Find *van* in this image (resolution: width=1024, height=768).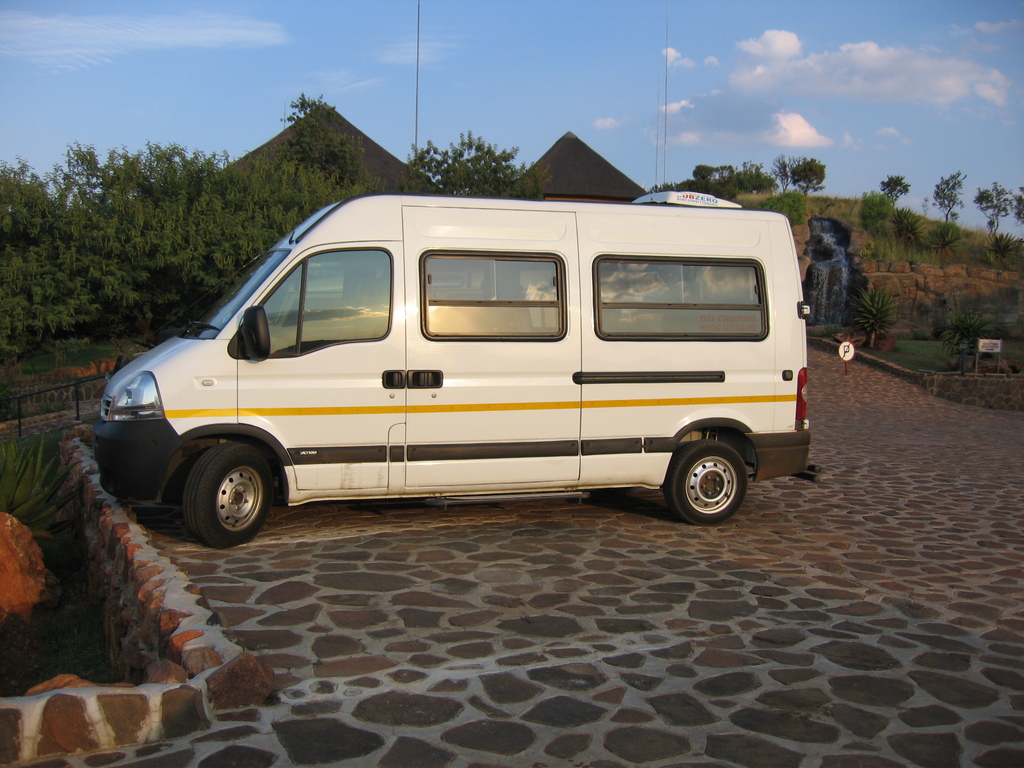
[x1=93, y1=188, x2=824, y2=547].
